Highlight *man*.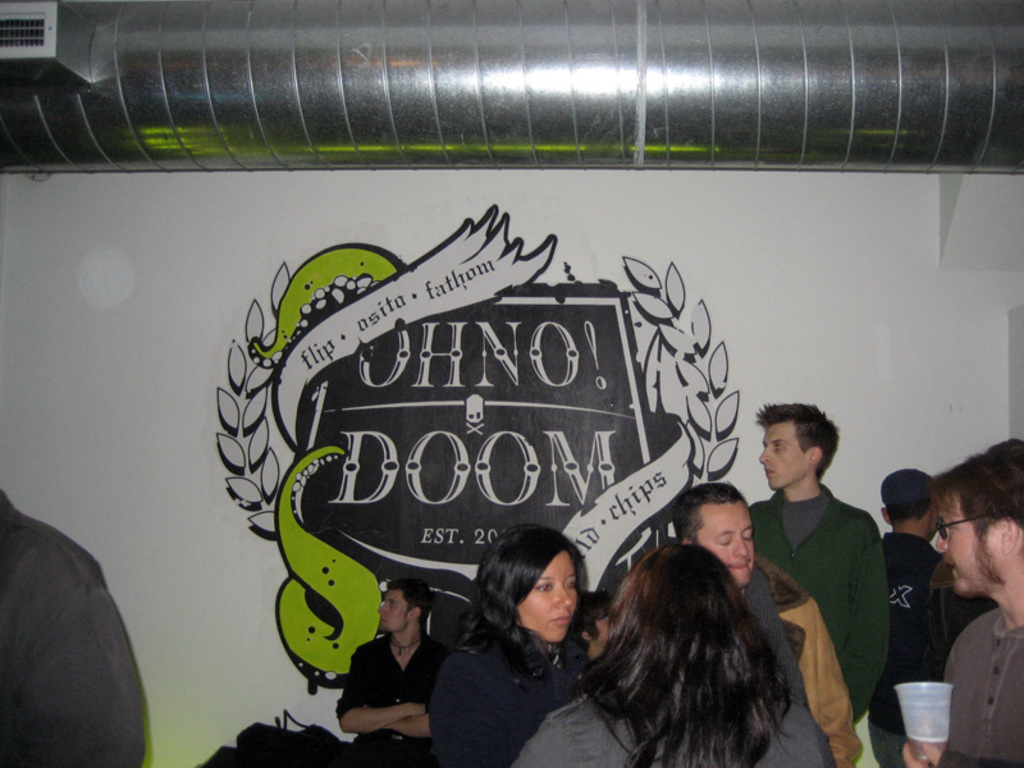
Highlighted region: region(335, 579, 448, 767).
